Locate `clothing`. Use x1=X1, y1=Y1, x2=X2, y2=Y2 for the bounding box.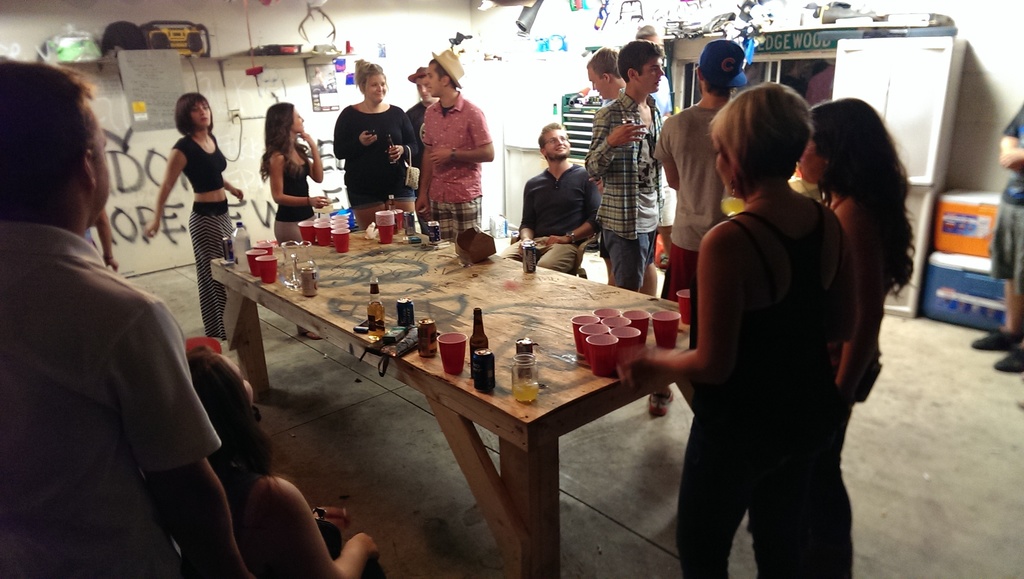
x1=270, y1=147, x2=307, y2=241.
